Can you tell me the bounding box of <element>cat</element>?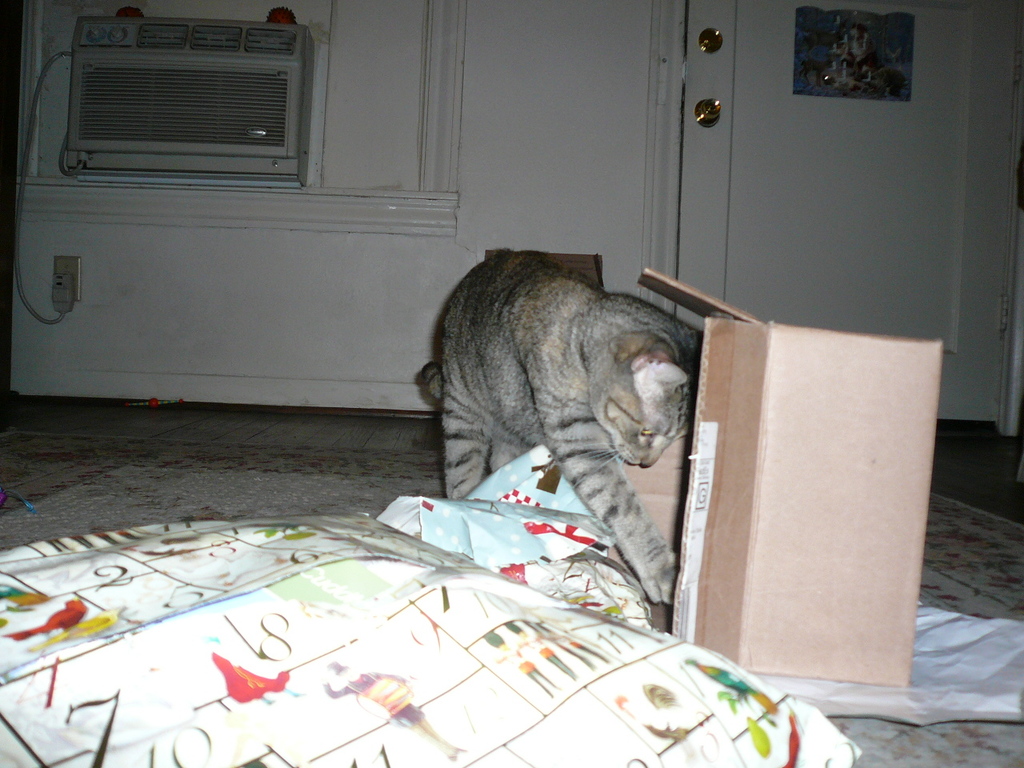
422/244/702/602.
